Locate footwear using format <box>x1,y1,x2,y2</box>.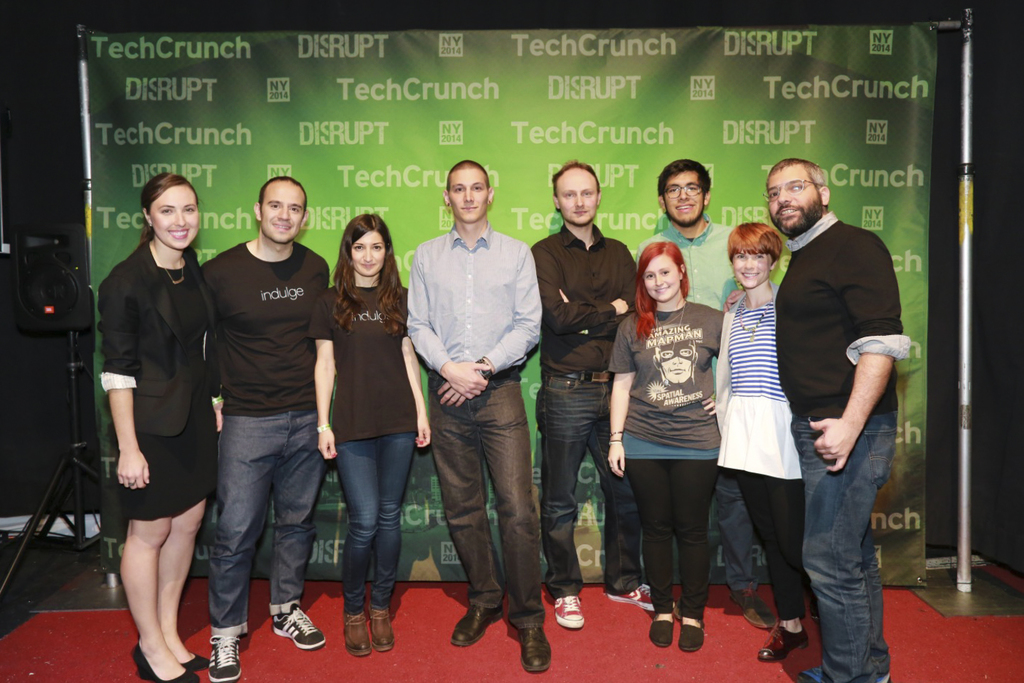
<box>270,602,326,653</box>.
